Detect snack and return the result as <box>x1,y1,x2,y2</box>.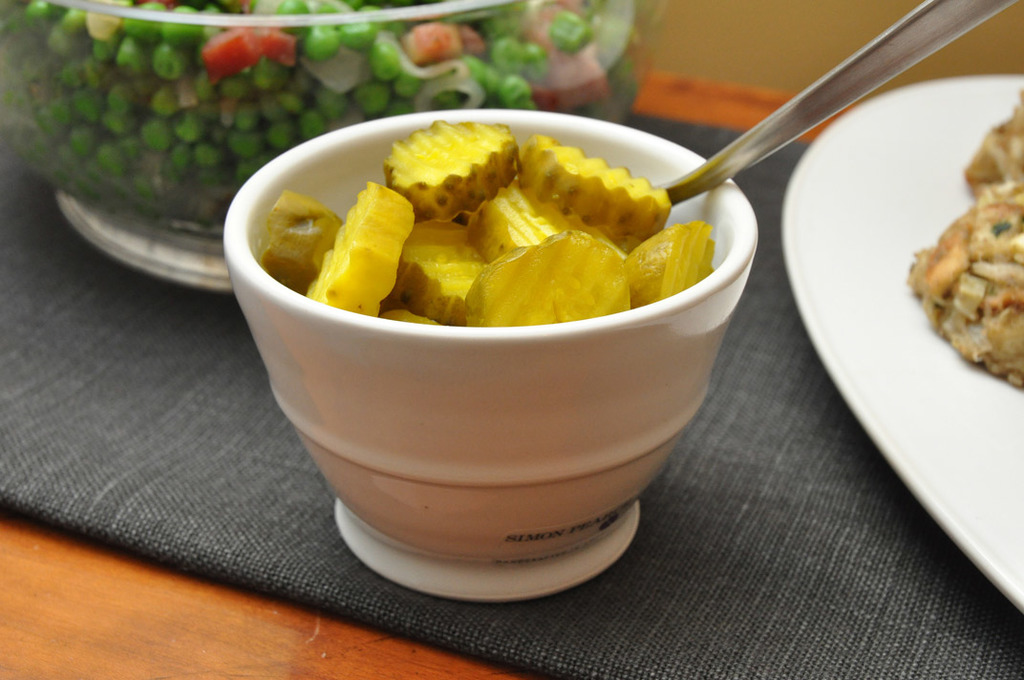
<box>966,93,1023,201</box>.
